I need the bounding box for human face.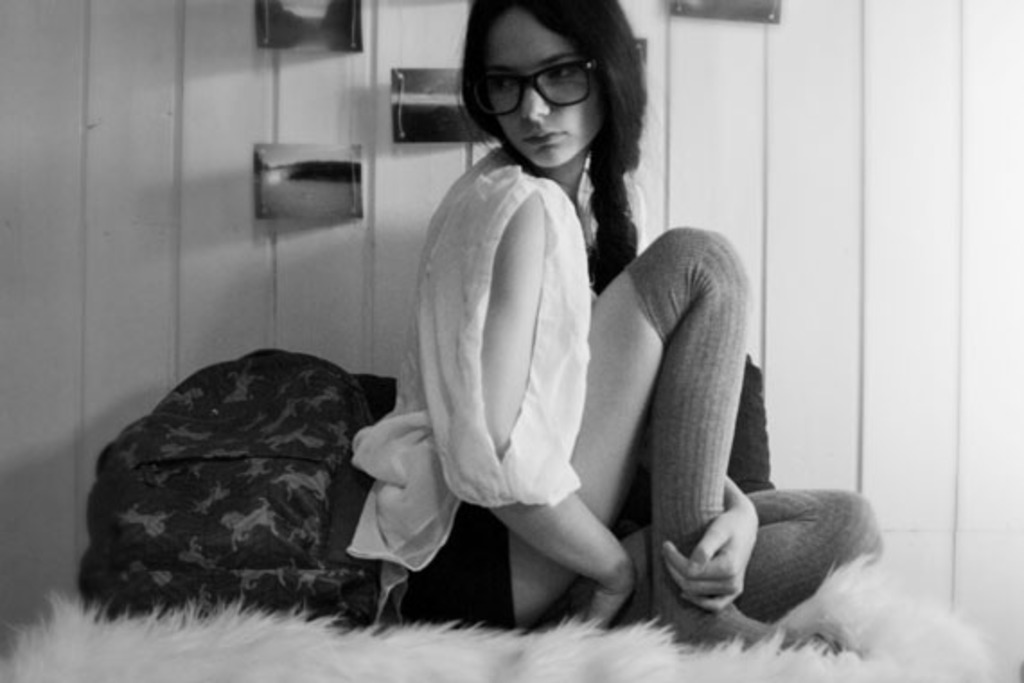
Here it is: crop(492, 7, 604, 165).
